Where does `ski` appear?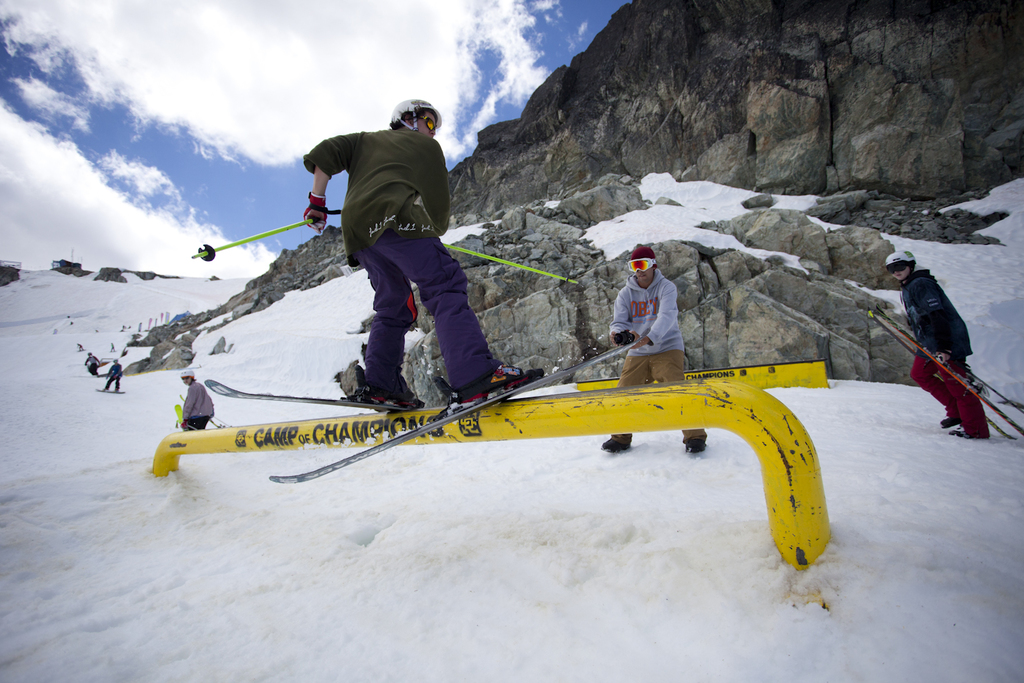
Appears at pyautogui.locateOnScreen(259, 327, 657, 492).
